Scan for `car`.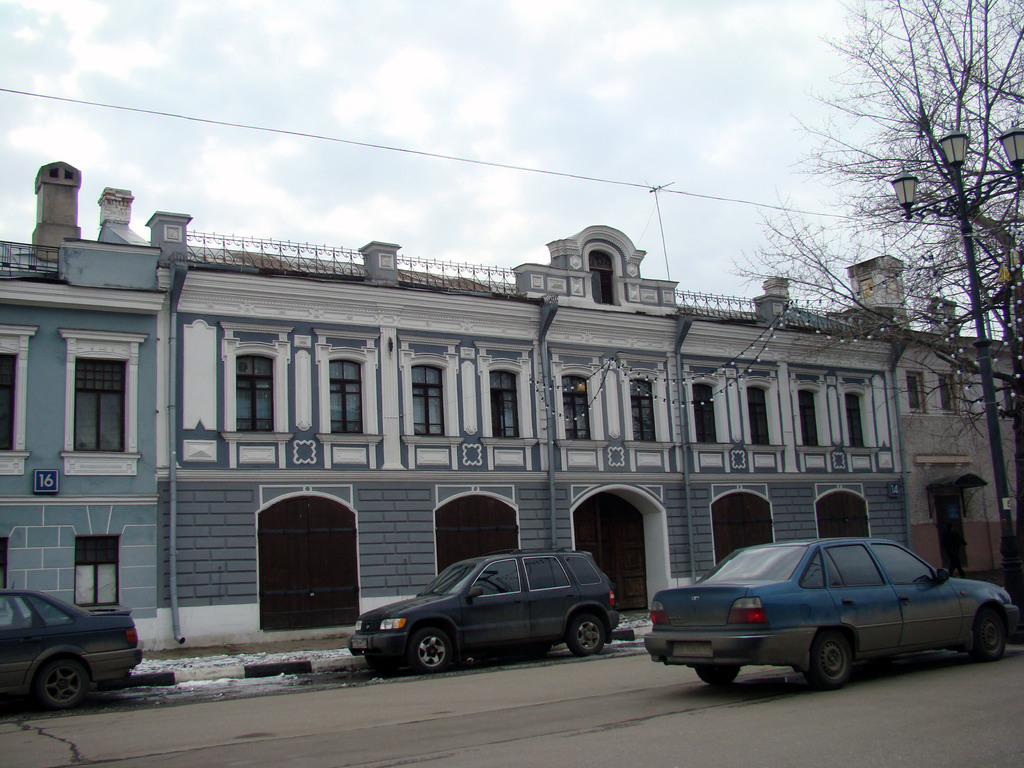
Scan result: l=0, t=582, r=145, b=709.
